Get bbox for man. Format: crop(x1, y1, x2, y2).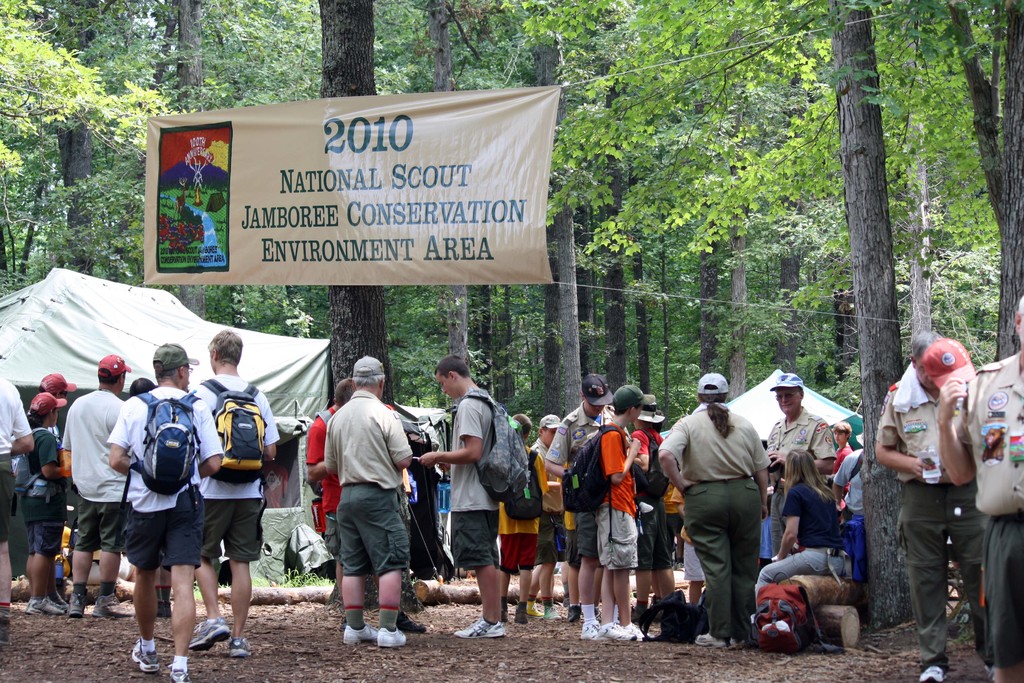
crop(305, 378, 426, 634).
